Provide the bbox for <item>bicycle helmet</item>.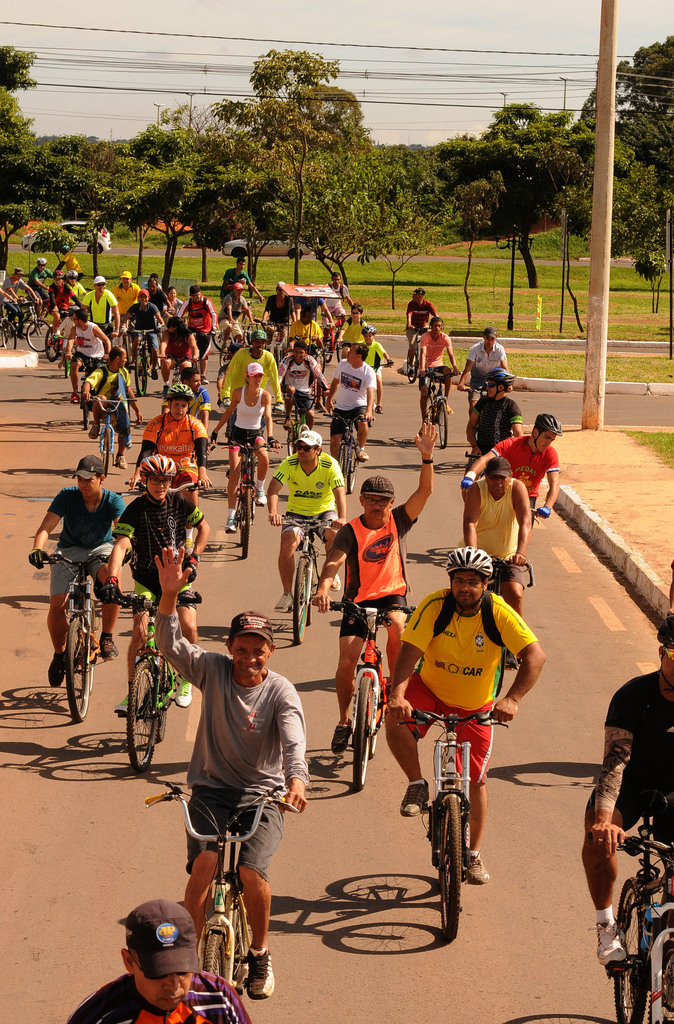
[left=163, top=380, right=194, bottom=398].
